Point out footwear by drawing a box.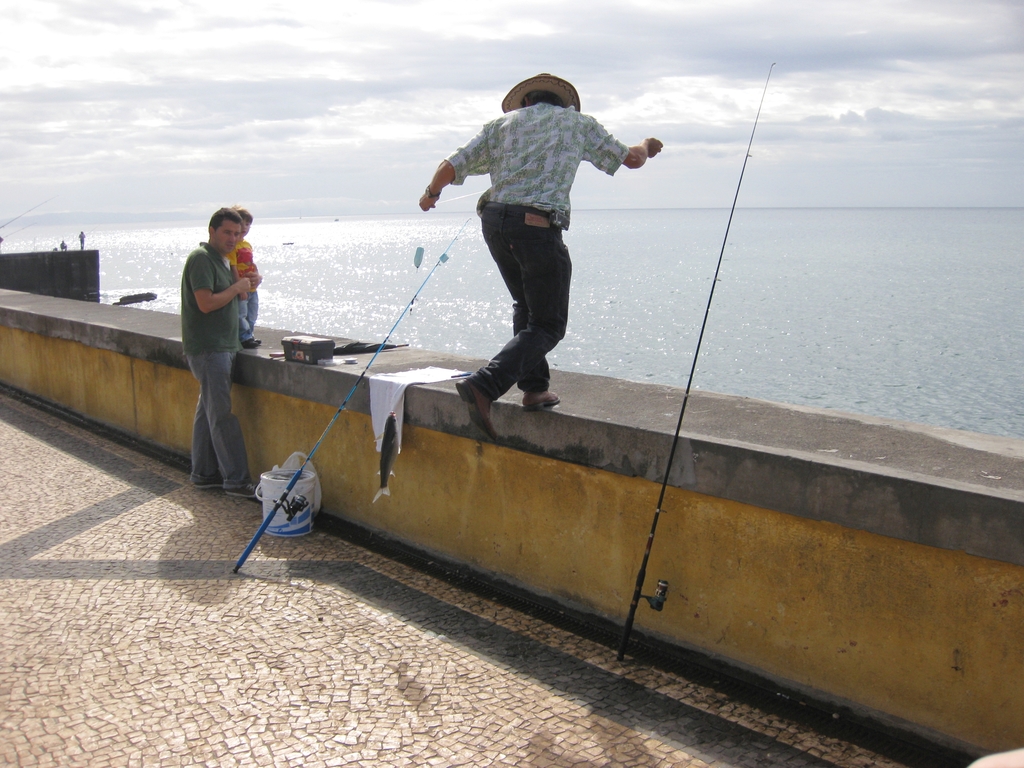
locate(523, 390, 557, 408).
